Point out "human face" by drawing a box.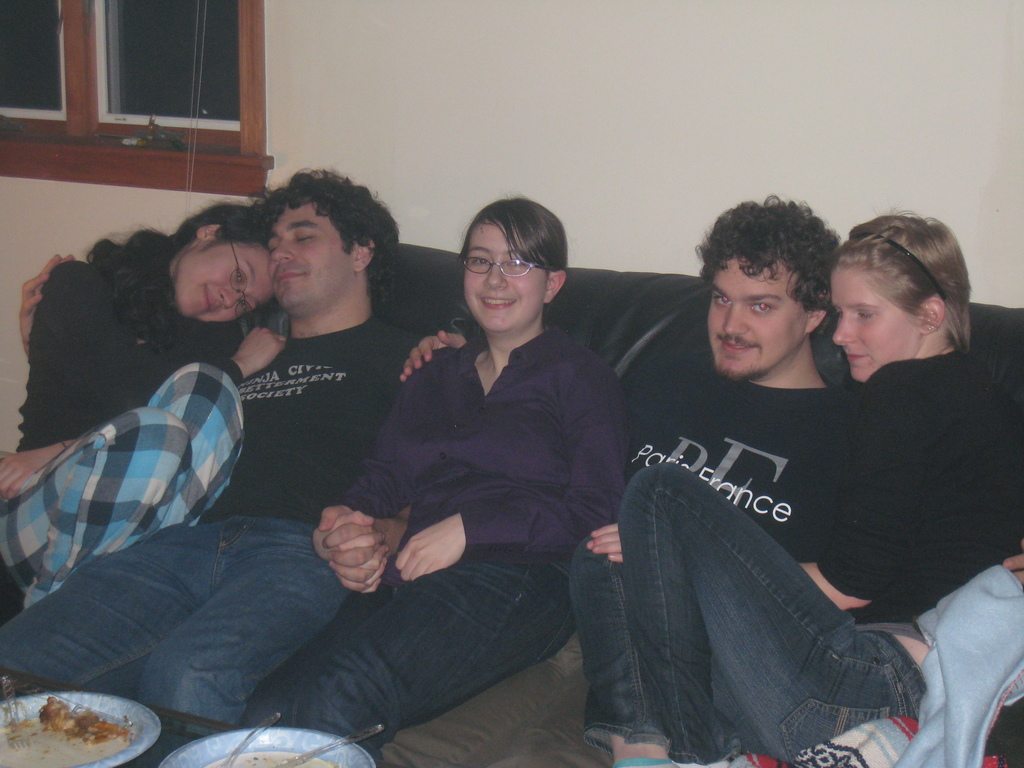
<region>465, 216, 547, 330</region>.
